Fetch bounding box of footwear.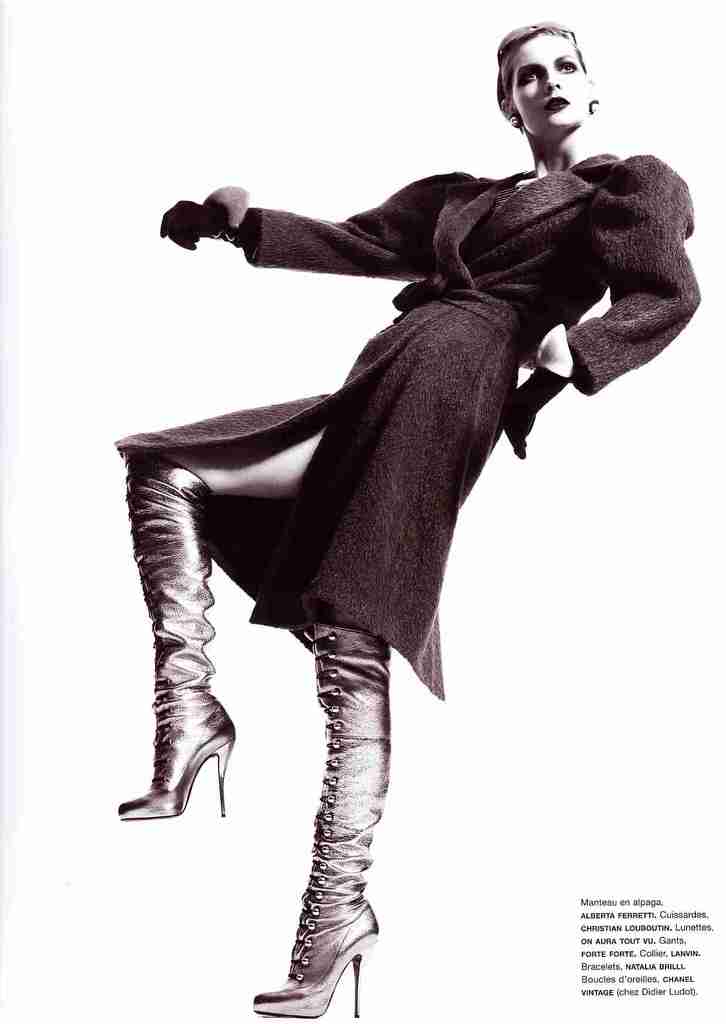
Bbox: 112,451,236,824.
